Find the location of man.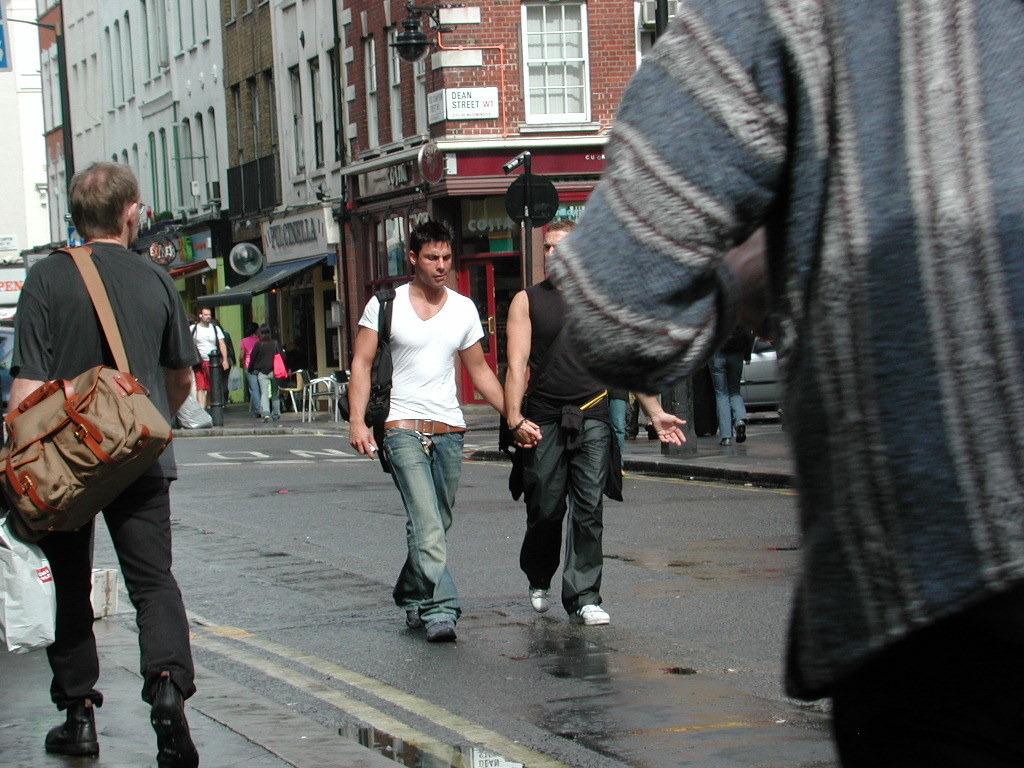
Location: <bbox>342, 221, 546, 643</bbox>.
